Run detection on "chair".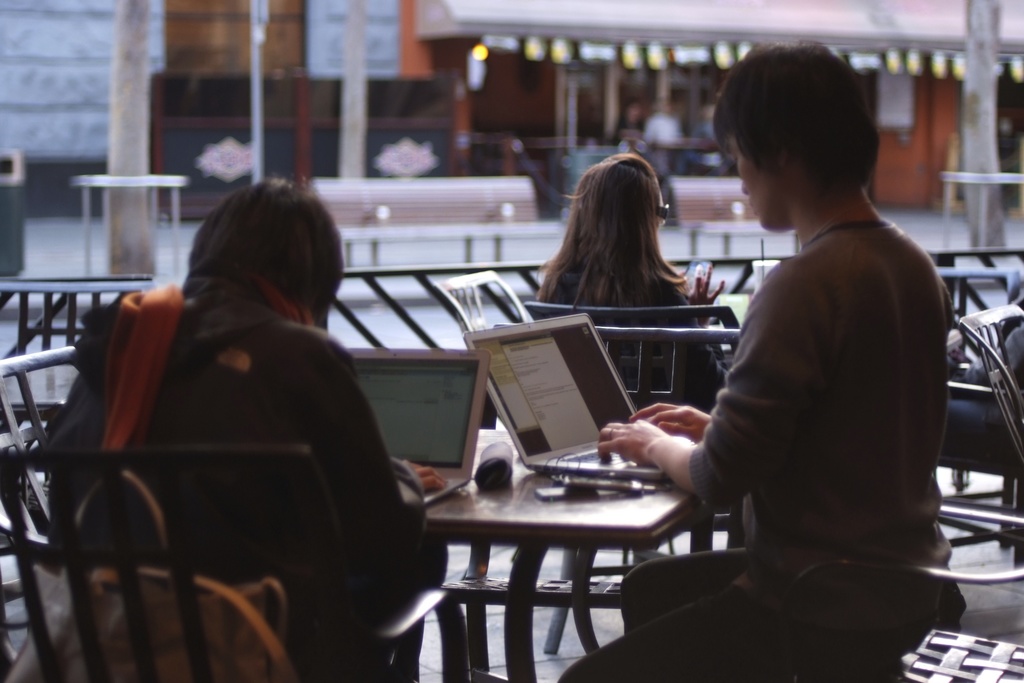
Result: x1=0 y1=444 x2=474 y2=682.
